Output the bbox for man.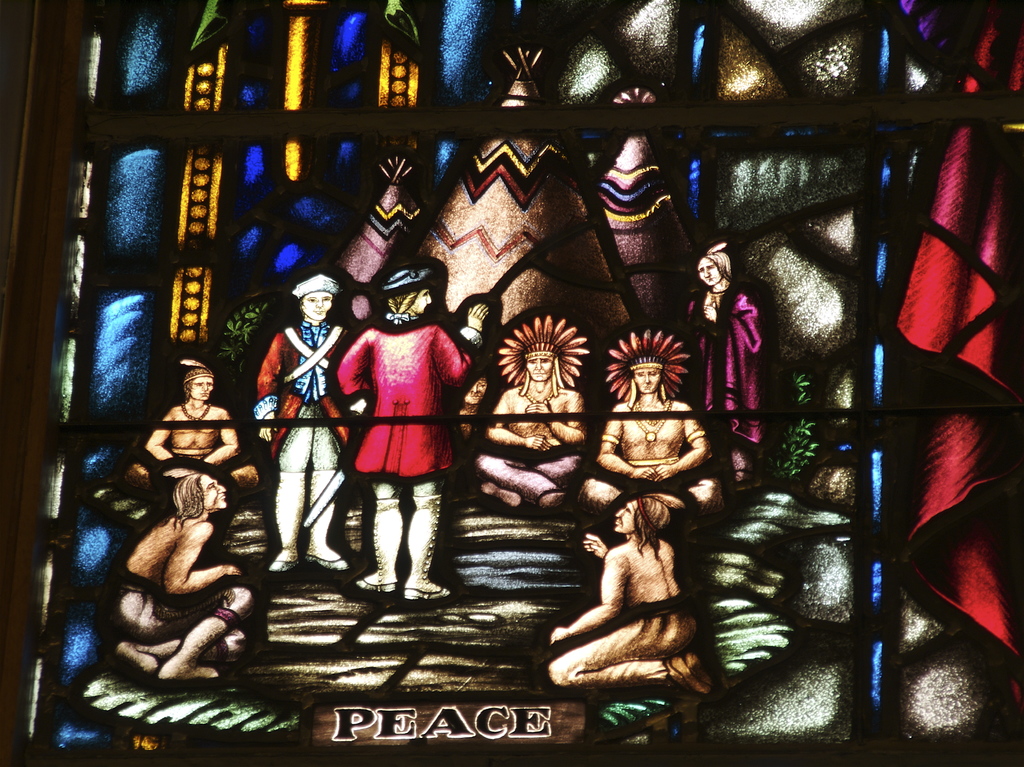
x1=590 y1=352 x2=737 y2=535.
